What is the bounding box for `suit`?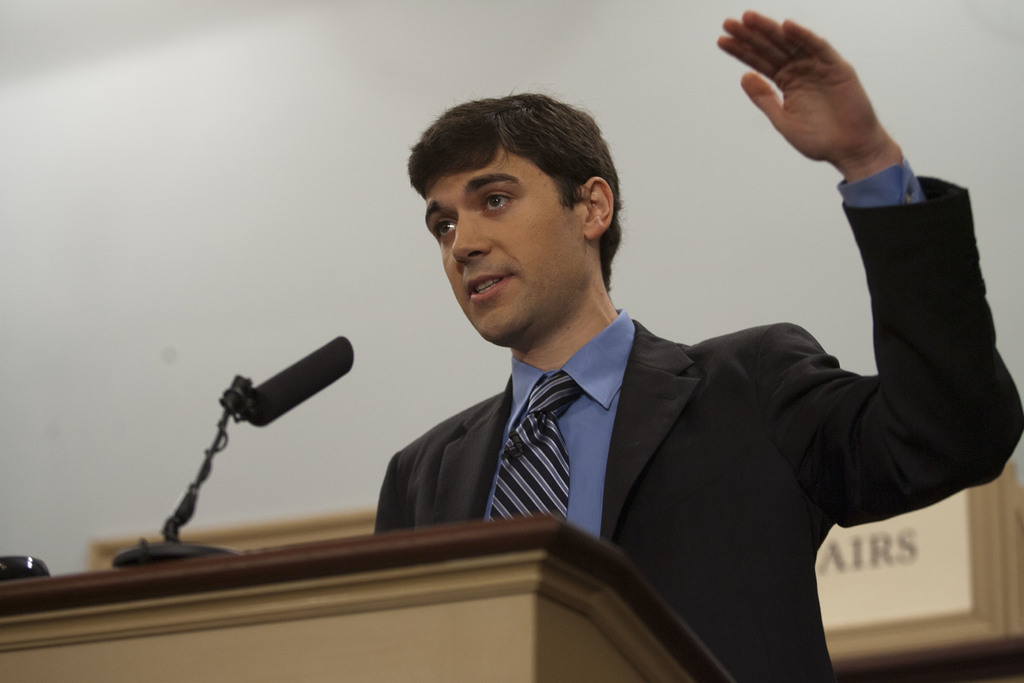
l=355, t=210, r=931, b=638.
